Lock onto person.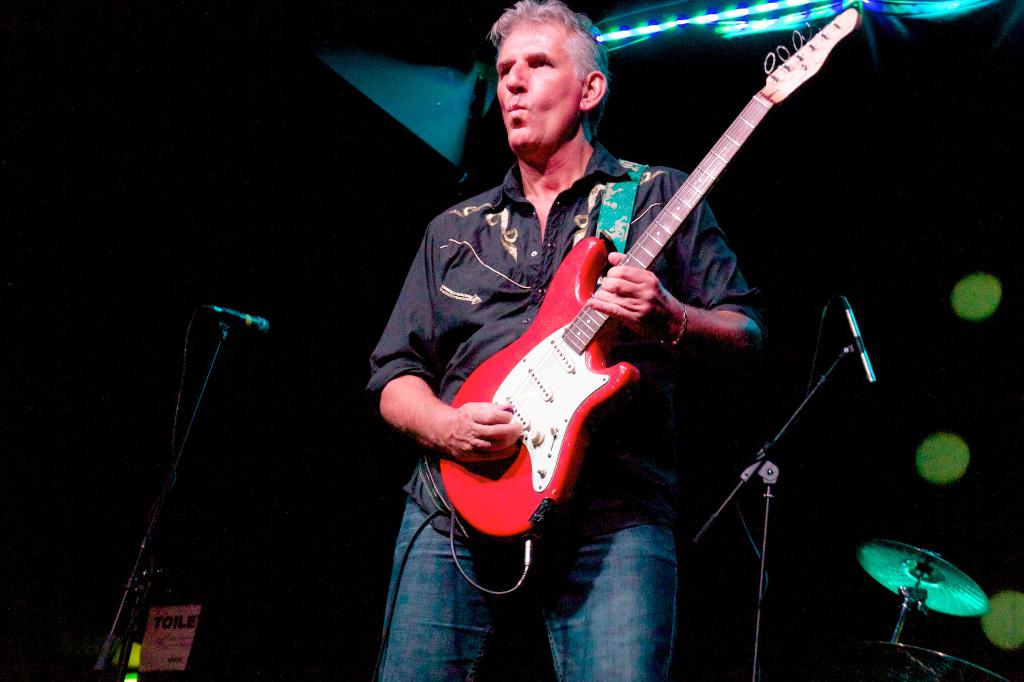
Locked: {"left": 364, "top": 2, "right": 765, "bottom": 681}.
